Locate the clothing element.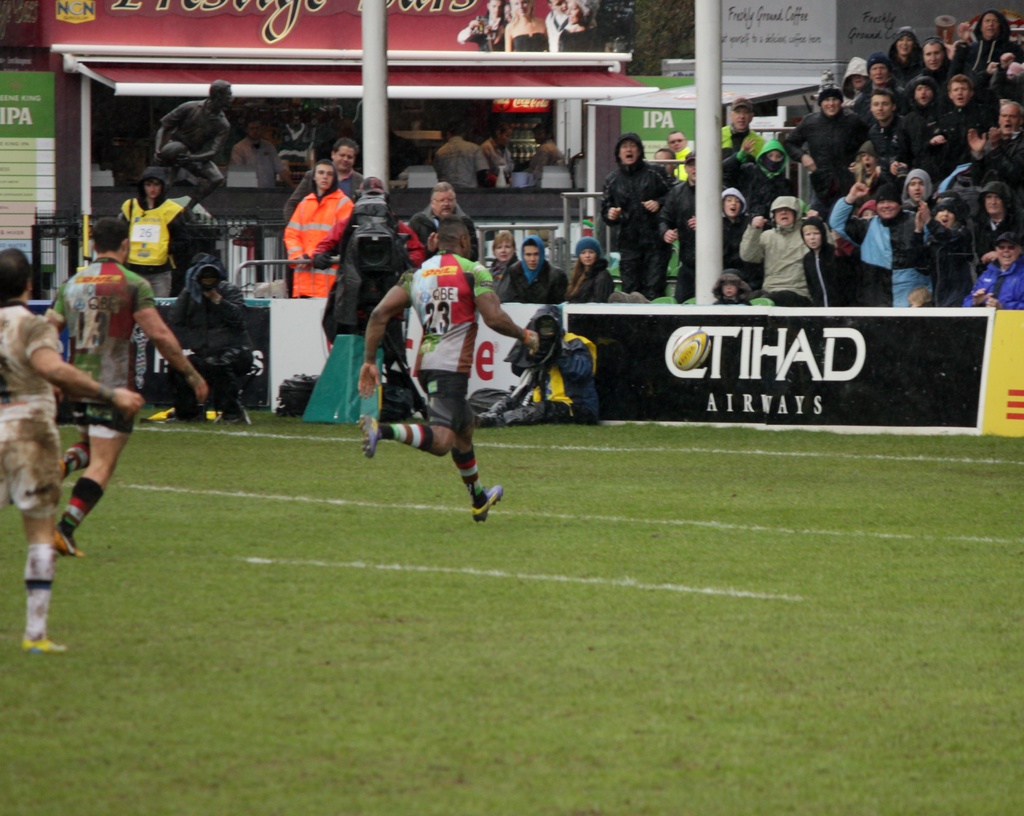
Element bbox: crop(436, 133, 488, 192).
